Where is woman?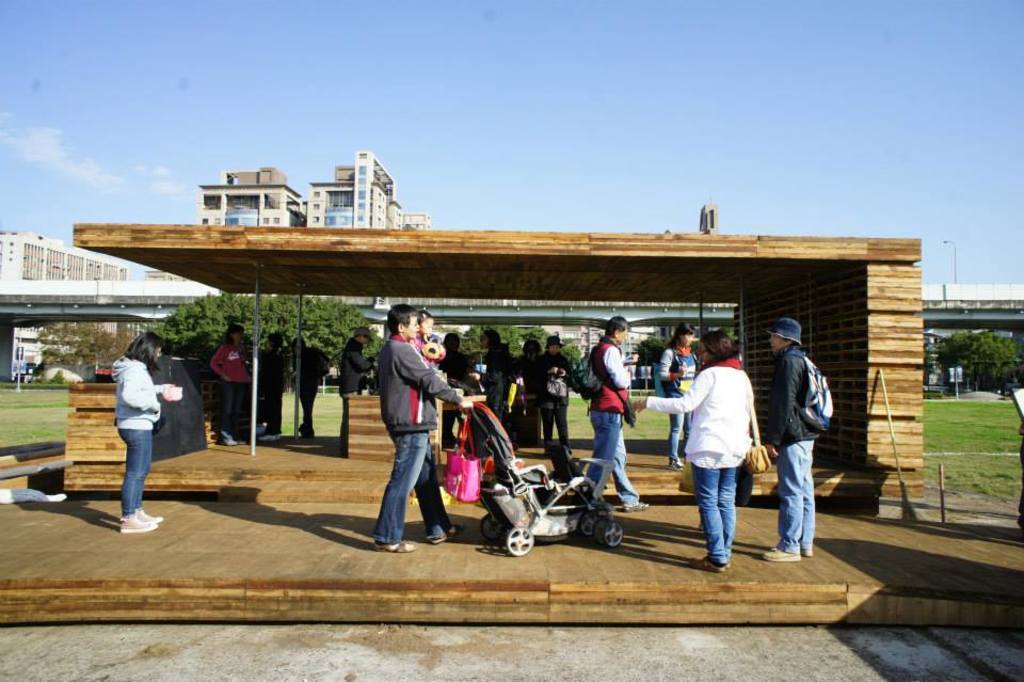
[left=211, top=327, right=257, bottom=449].
